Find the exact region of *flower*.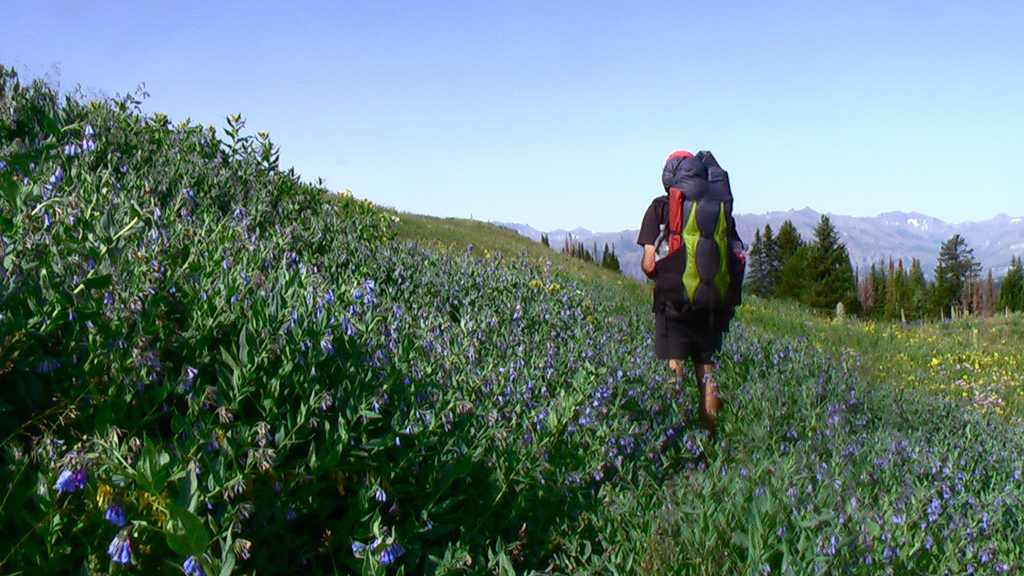
Exact region: l=597, t=387, r=614, b=401.
